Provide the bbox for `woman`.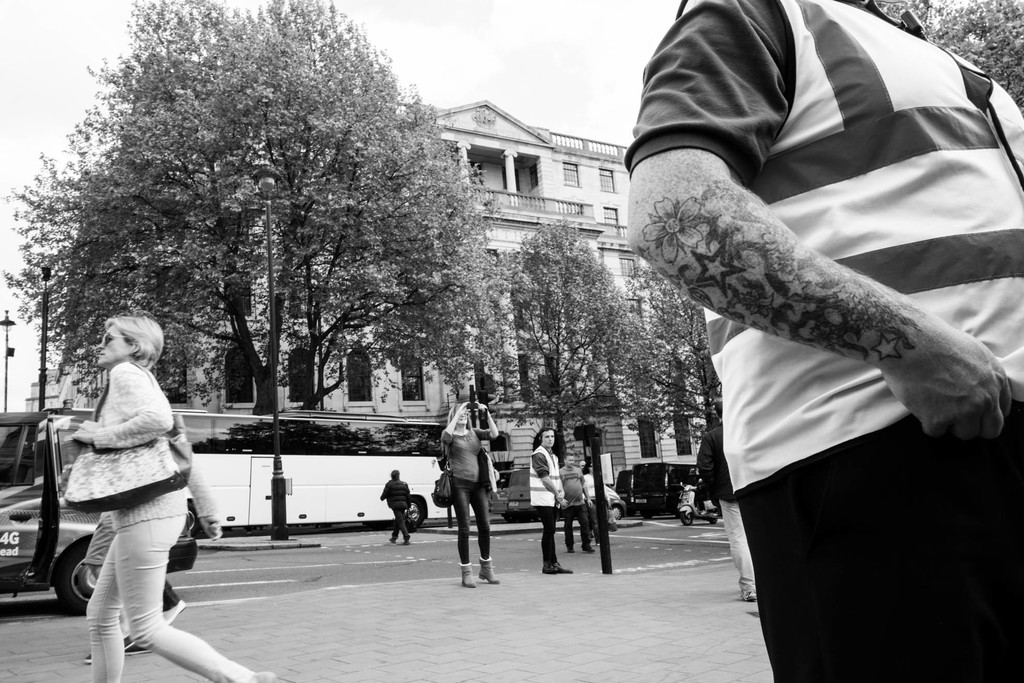
(x1=77, y1=311, x2=291, y2=682).
